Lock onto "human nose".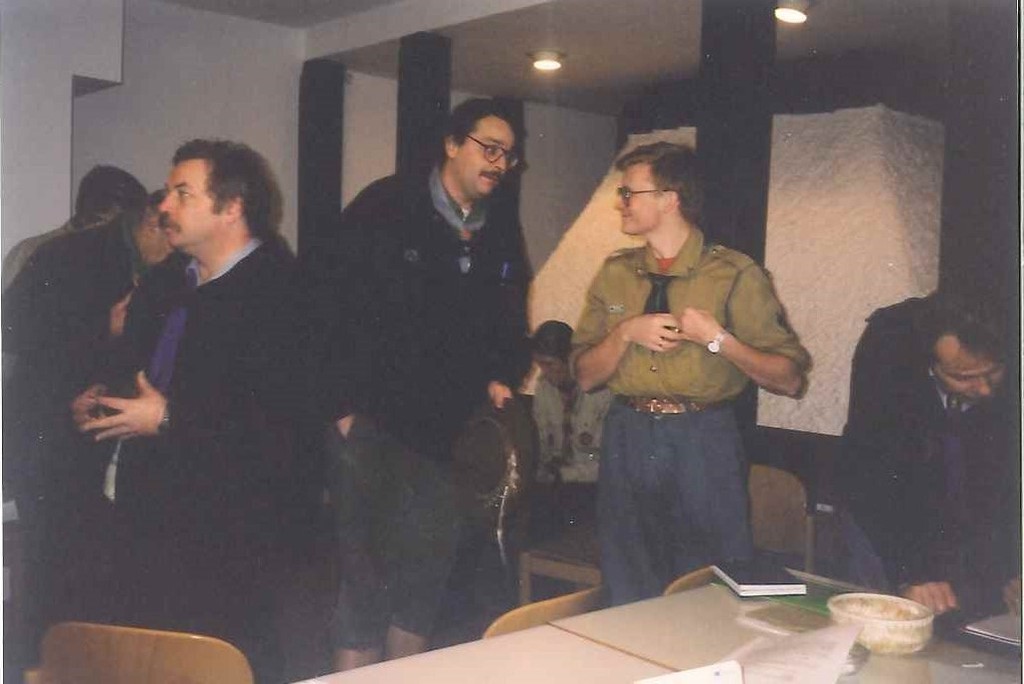
Locked: 493:150:508:171.
